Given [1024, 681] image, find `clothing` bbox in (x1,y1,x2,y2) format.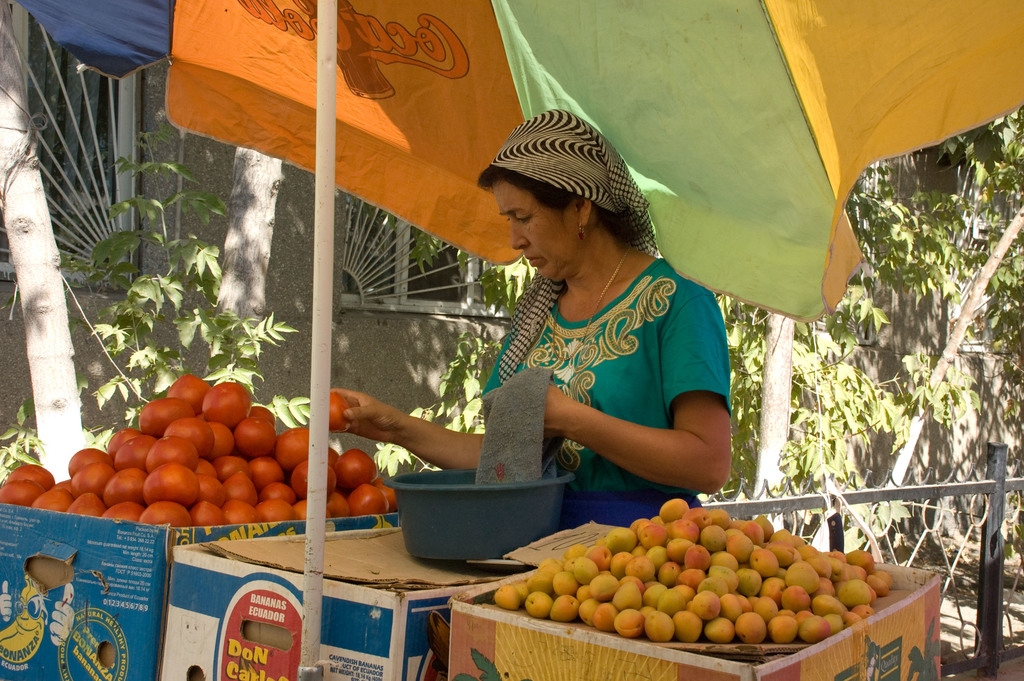
(483,263,757,493).
